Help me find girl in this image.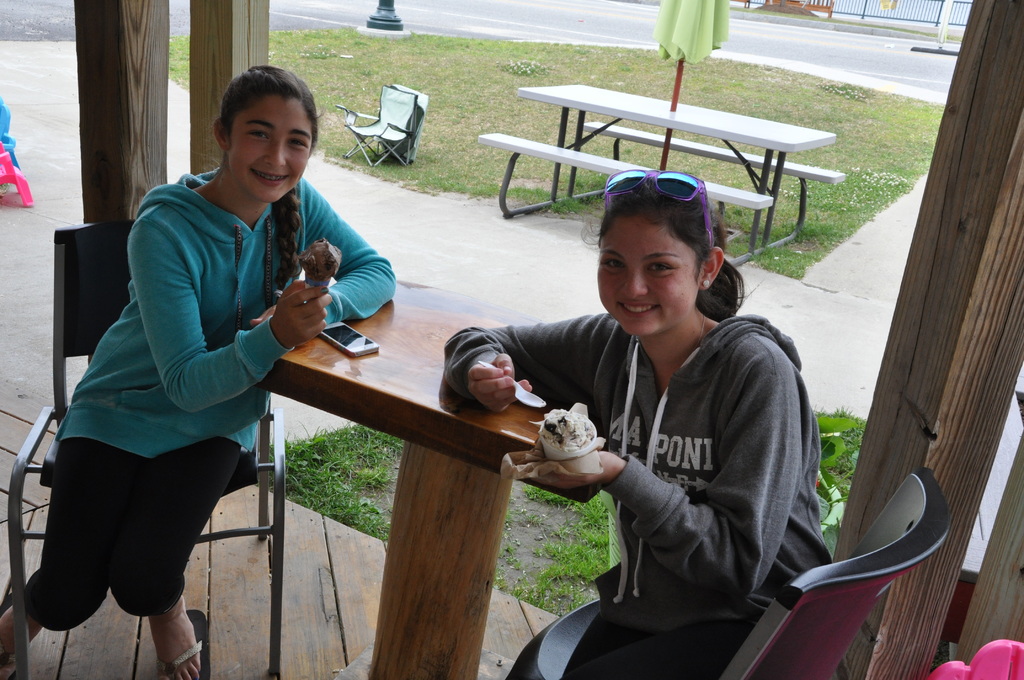
Found it: l=0, t=65, r=396, b=679.
